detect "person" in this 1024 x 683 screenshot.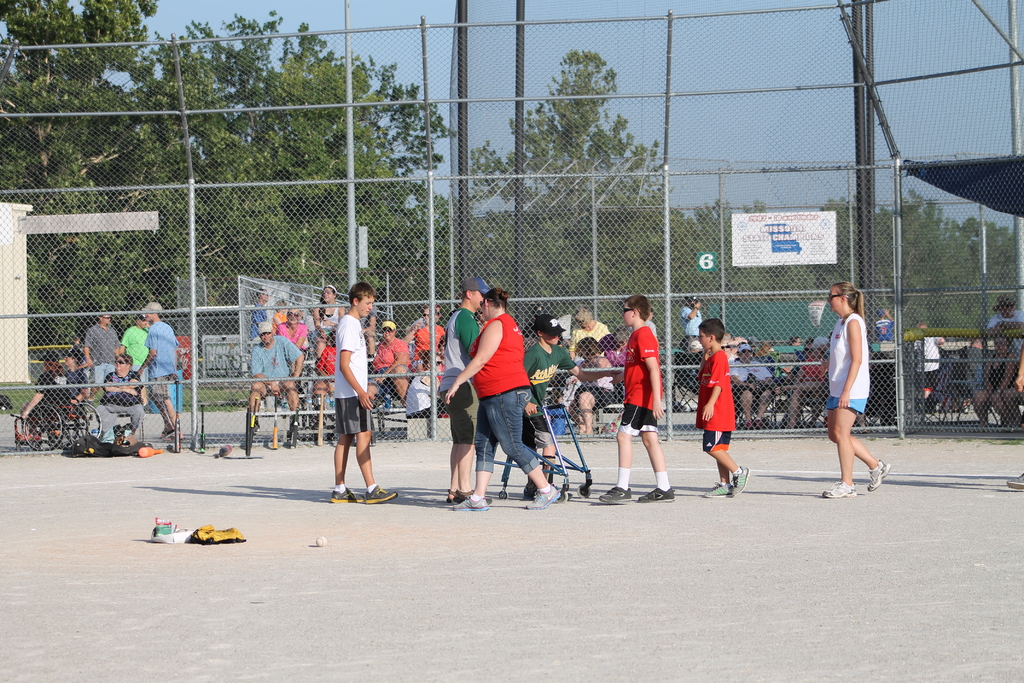
Detection: (x1=460, y1=275, x2=557, y2=496).
